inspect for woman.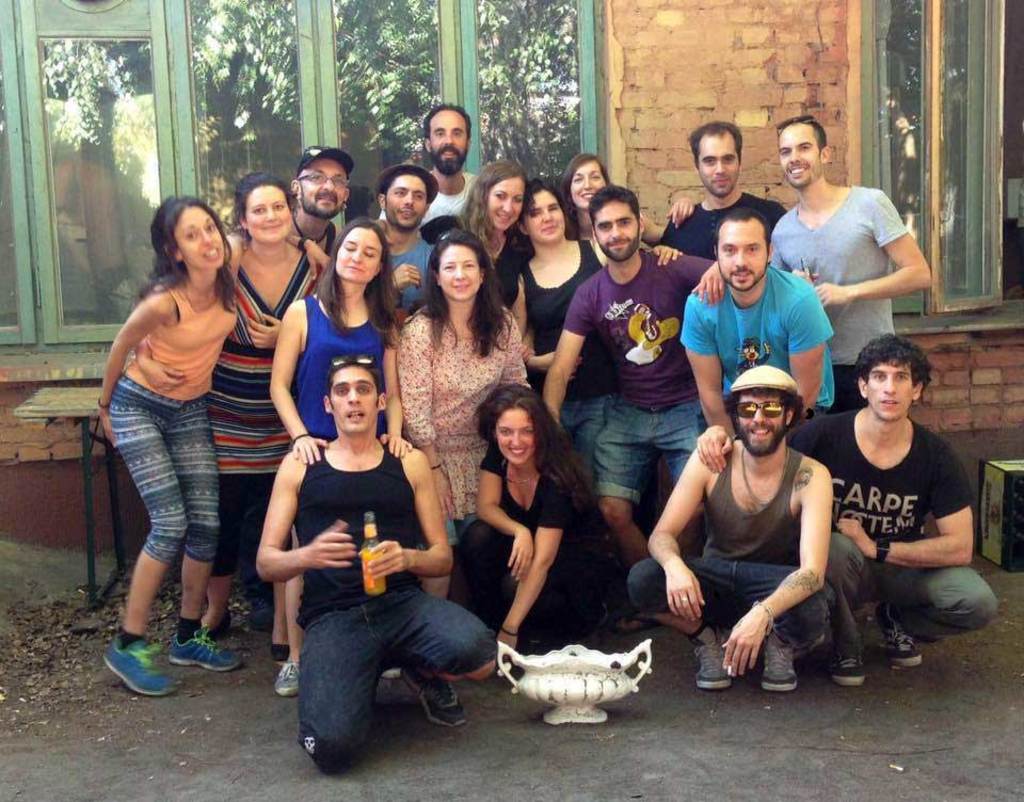
Inspection: locate(132, 173, 334, 665).
